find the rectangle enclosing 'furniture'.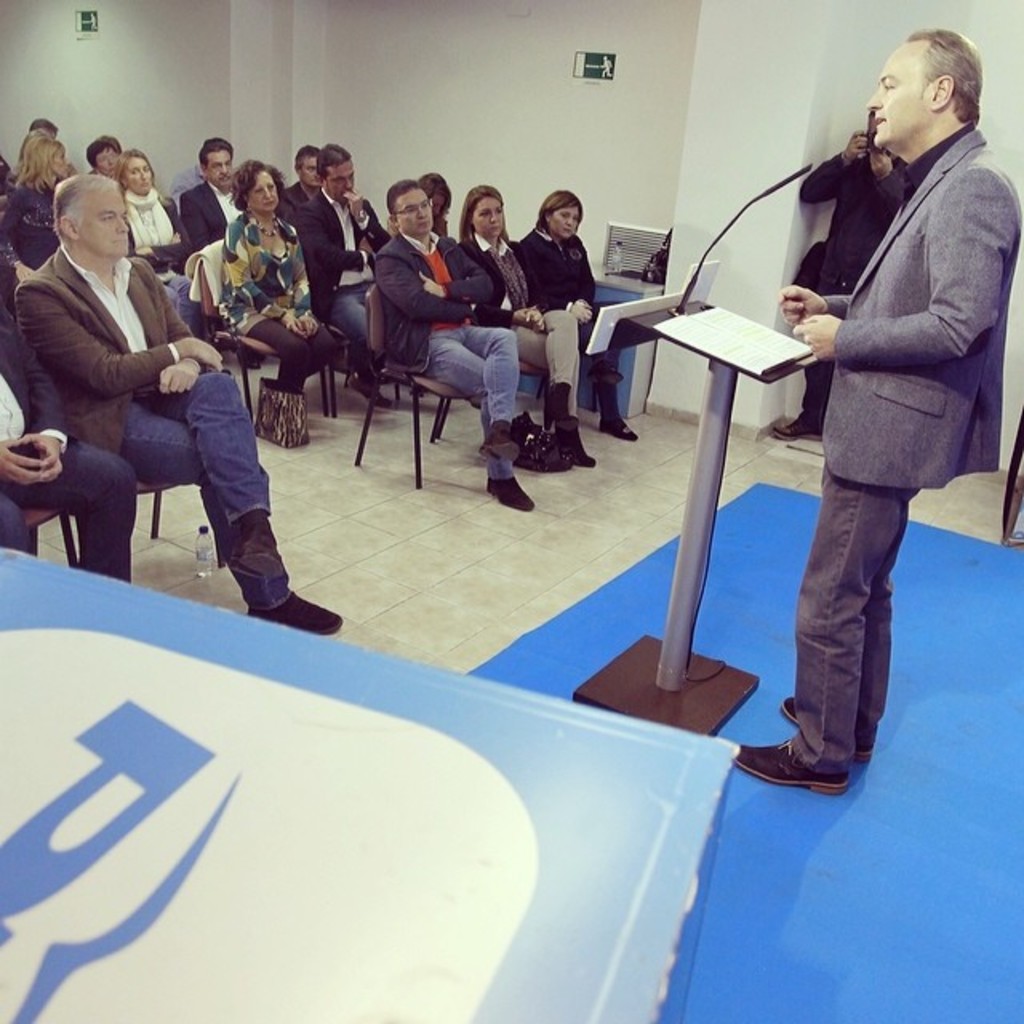
left=203, top=240, right=334, bottom=426.
